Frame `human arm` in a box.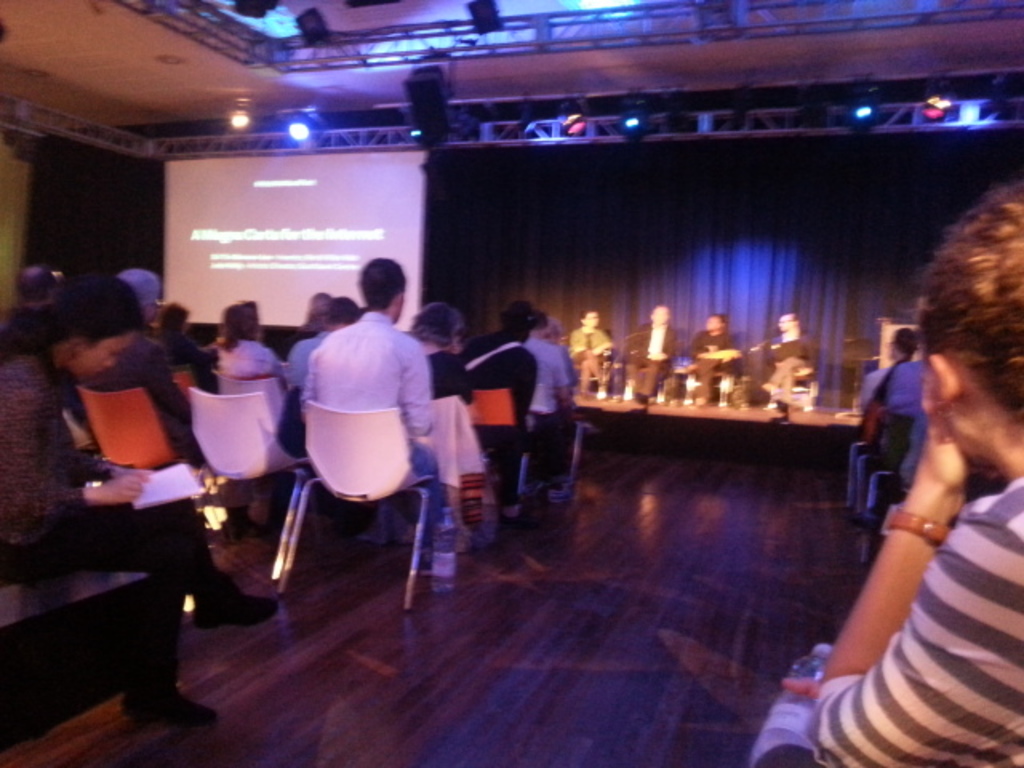
crop(0, 376, 149, 522).
